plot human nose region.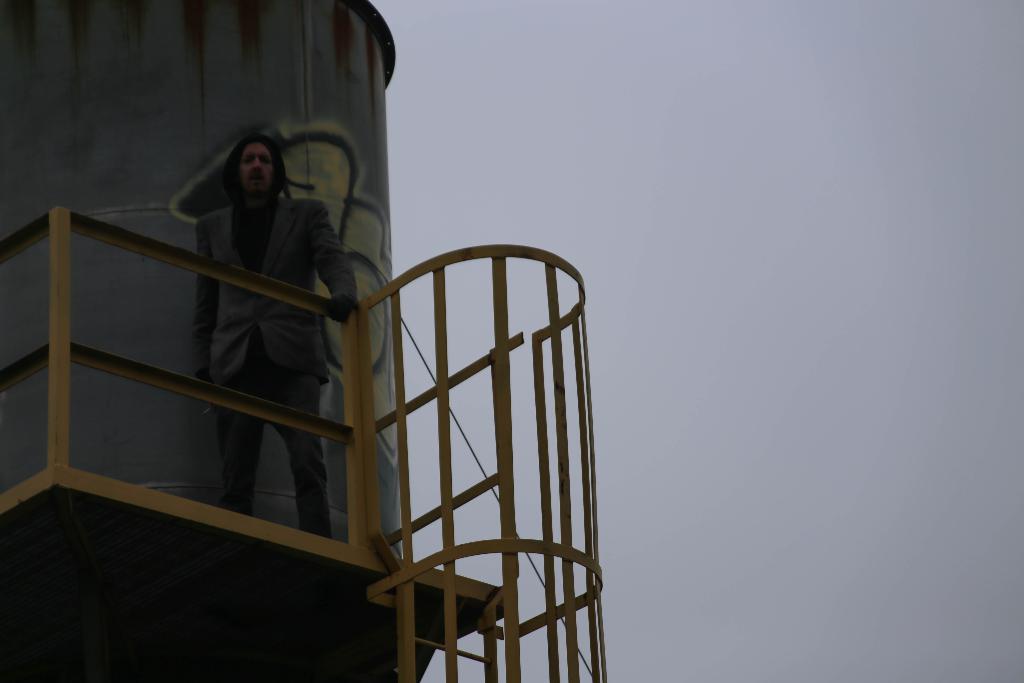
Plotted at {"x1": 253, "y1": 156, "x2": 265, "y2": 175}.
